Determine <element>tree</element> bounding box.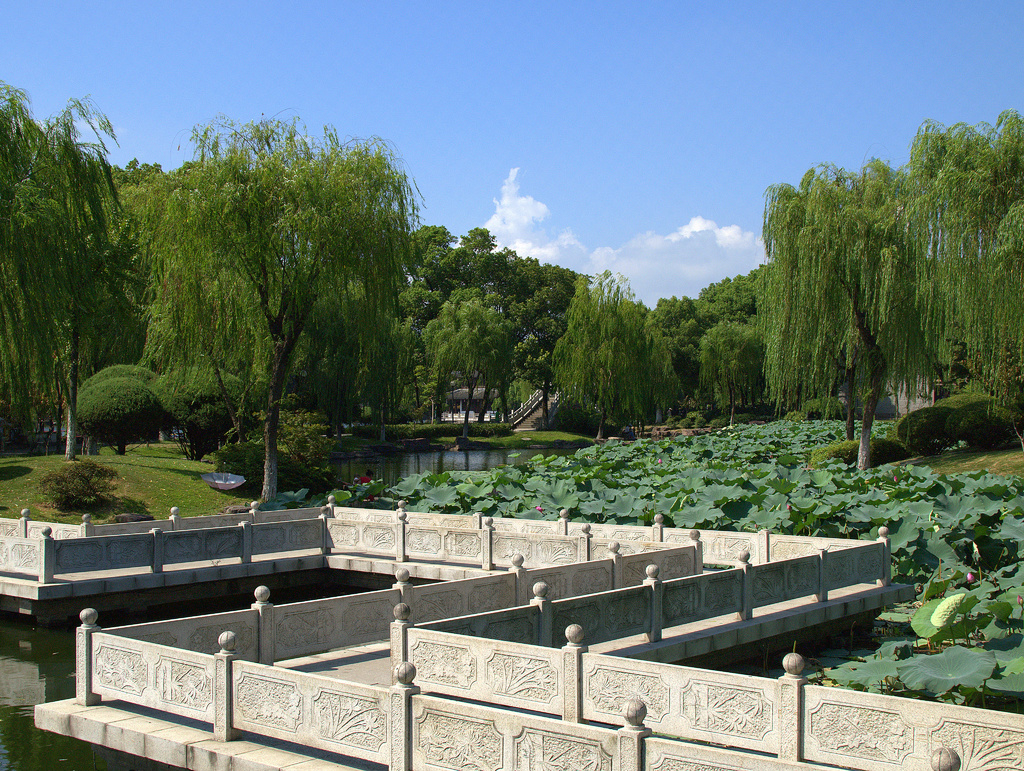
Determined: 732:132:991:450.
